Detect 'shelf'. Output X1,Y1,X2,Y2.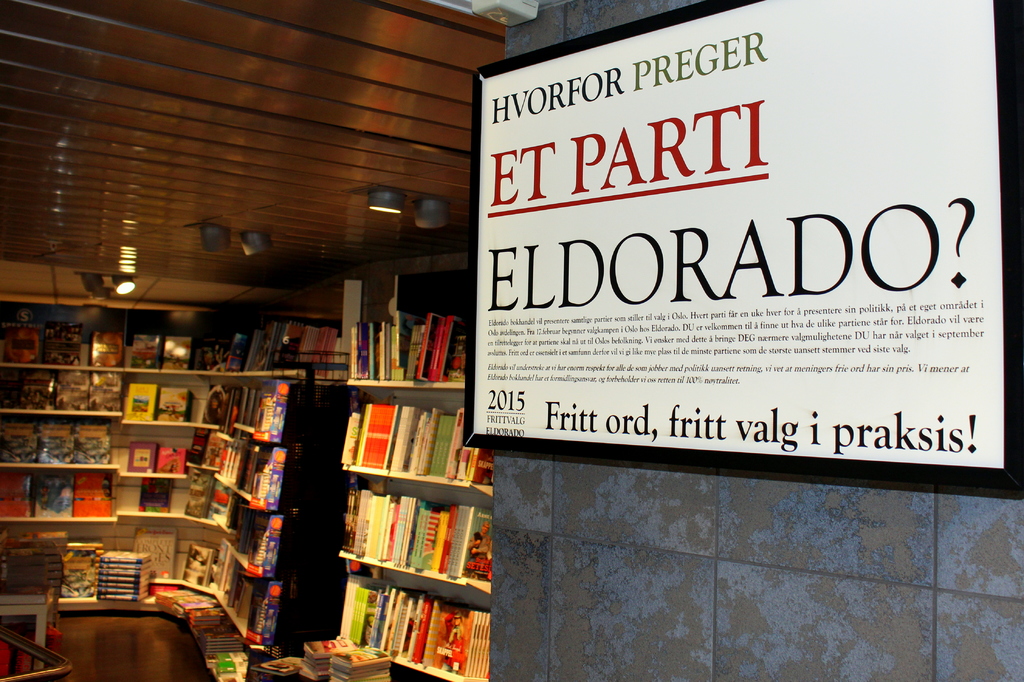
0,269,493,681.
